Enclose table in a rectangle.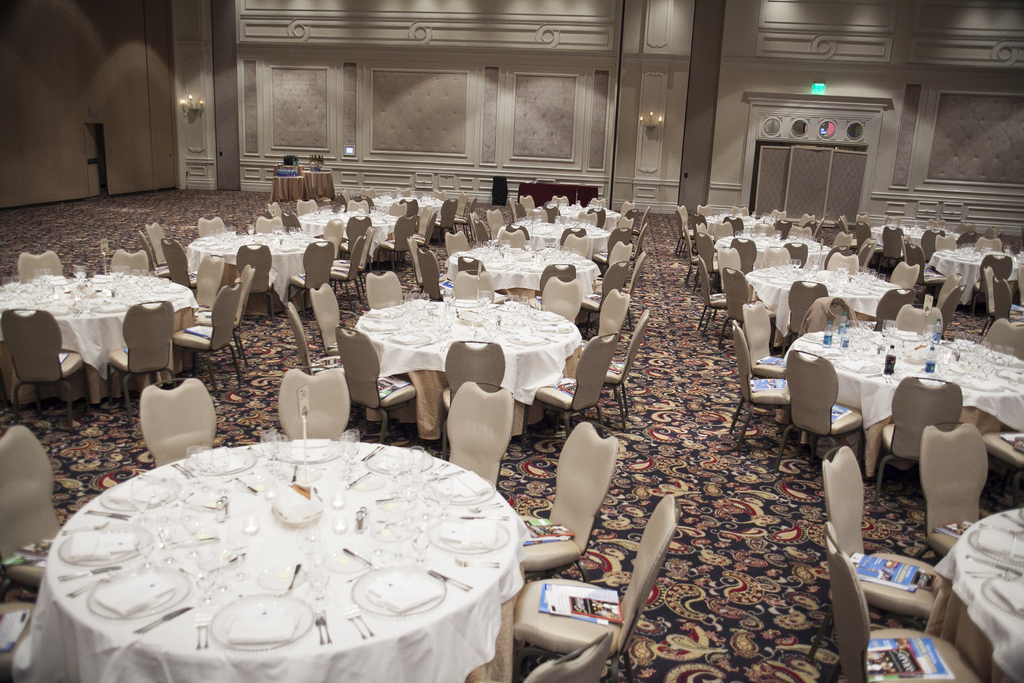
l=927, t=513, r=1023, b=682.
